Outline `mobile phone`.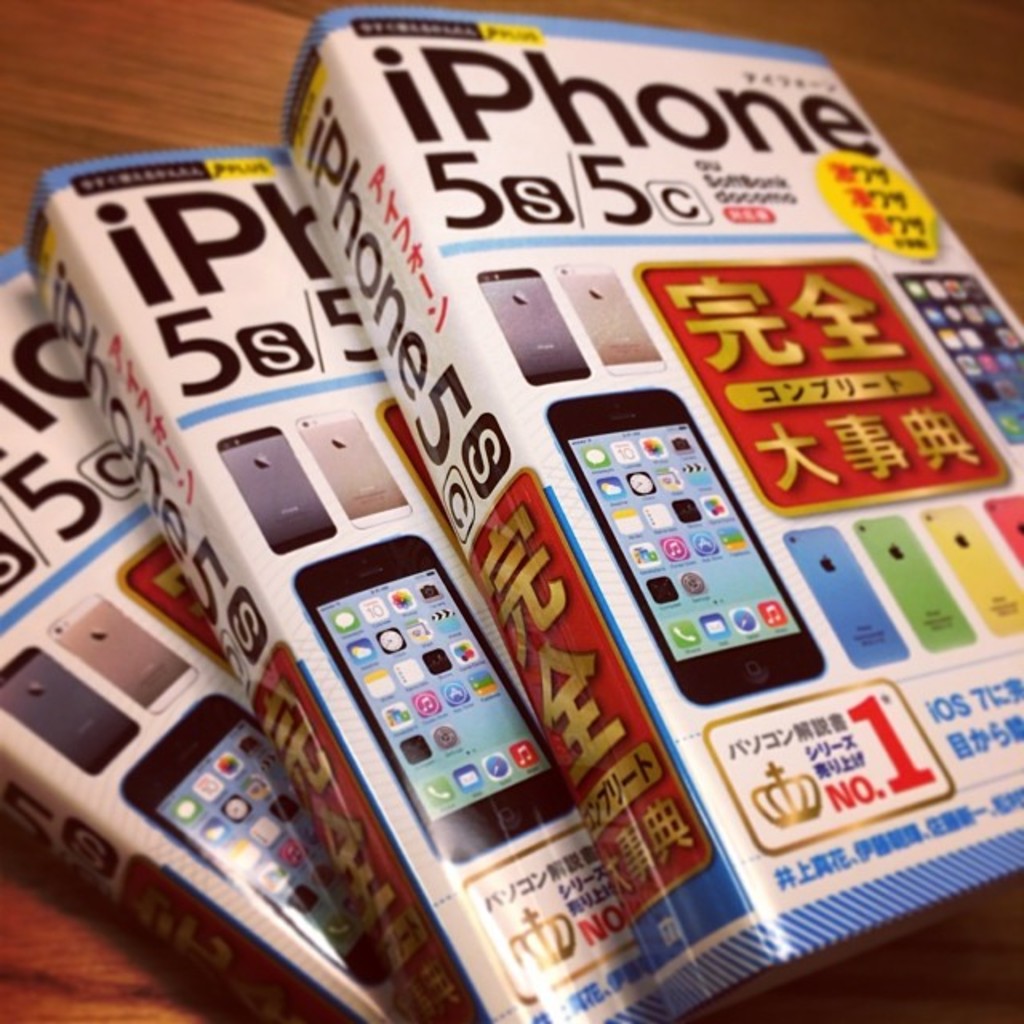
Outline: bbox(853, 512, 976, 651).
